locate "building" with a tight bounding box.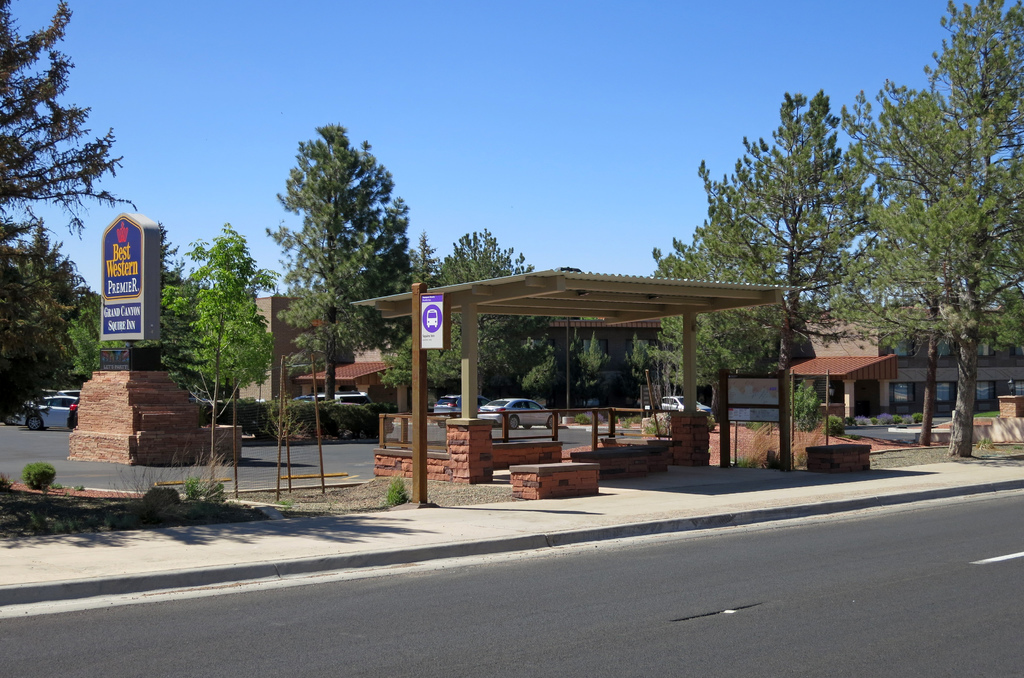
795, 302, 1020, 426.
